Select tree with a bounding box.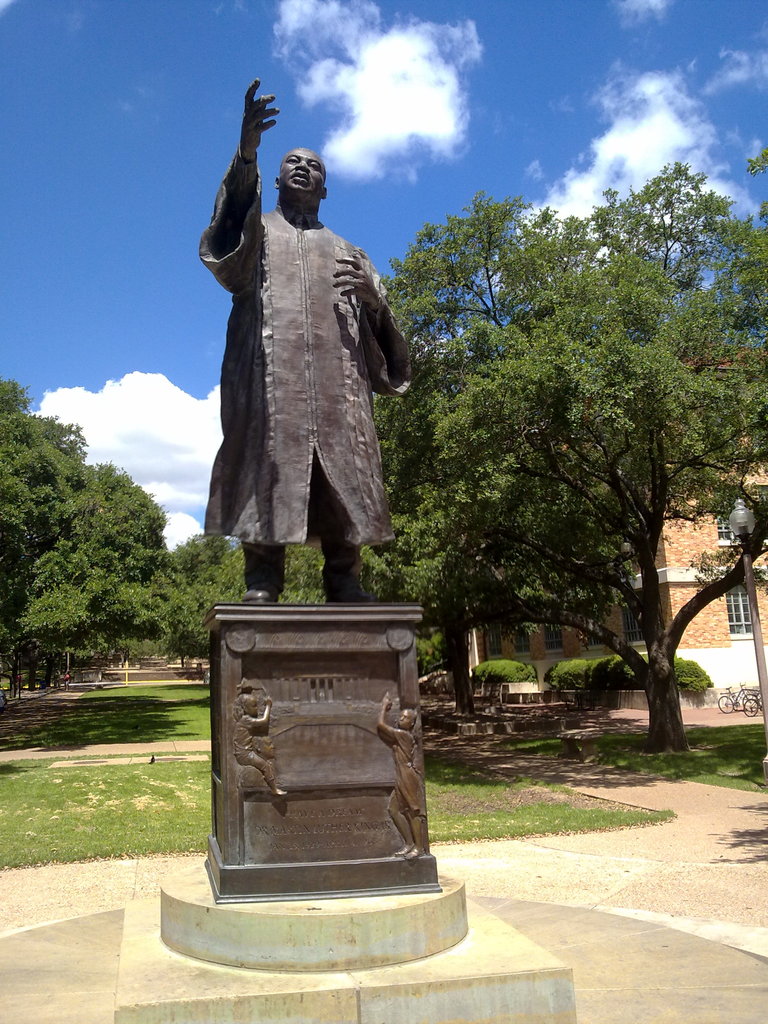
395, 241, 767, 773.
